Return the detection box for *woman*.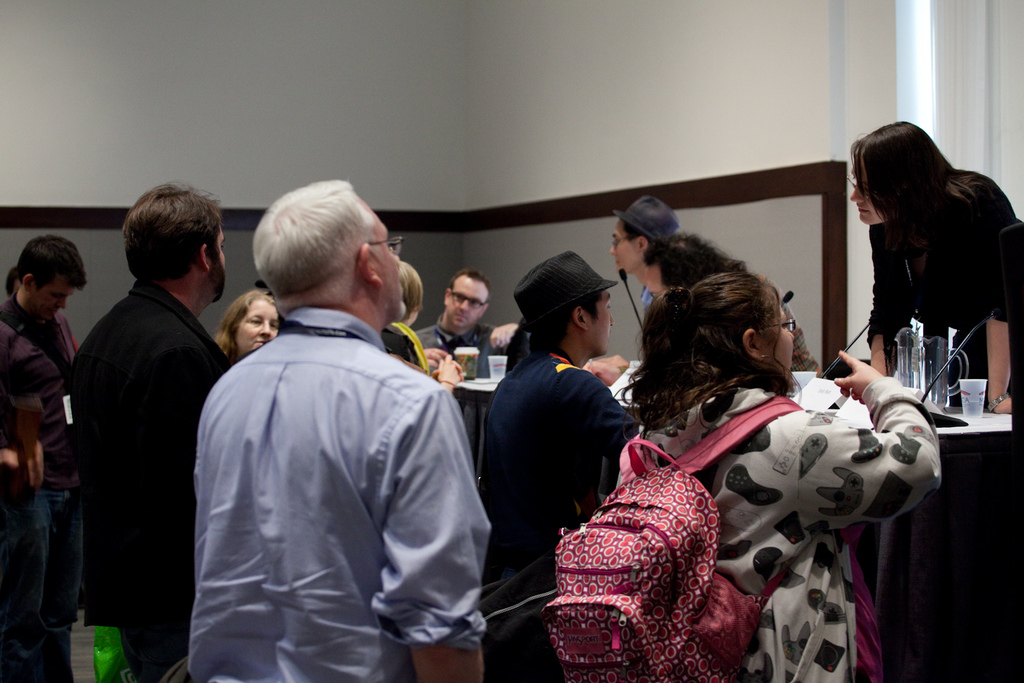
Rect(211, 288, 286, 366).
